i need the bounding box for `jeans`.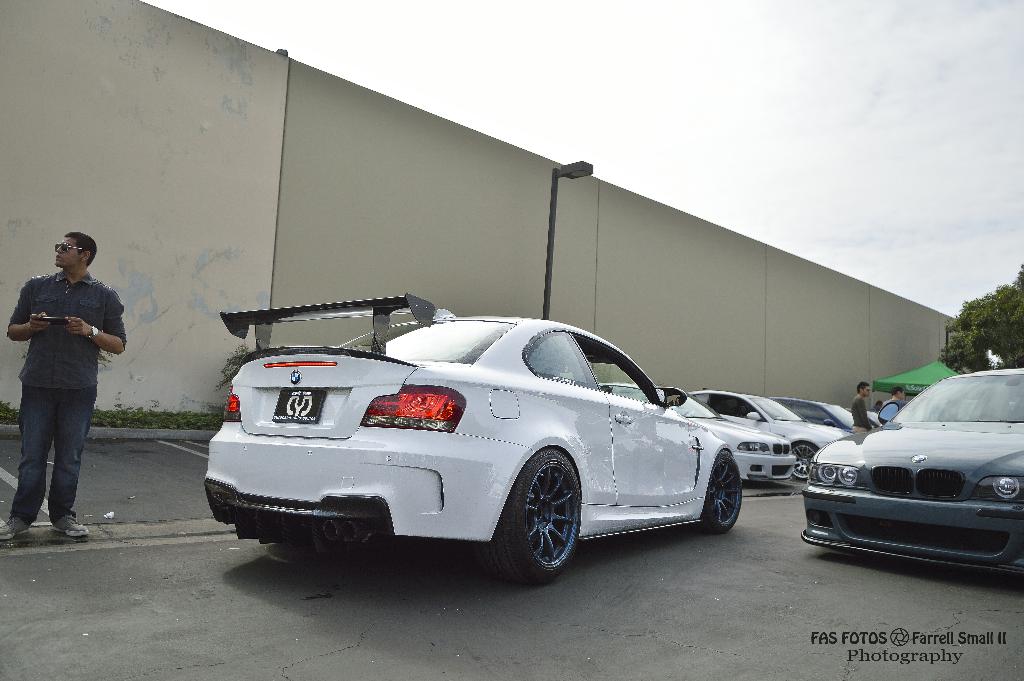
Here it is: 16:381:86:530.
